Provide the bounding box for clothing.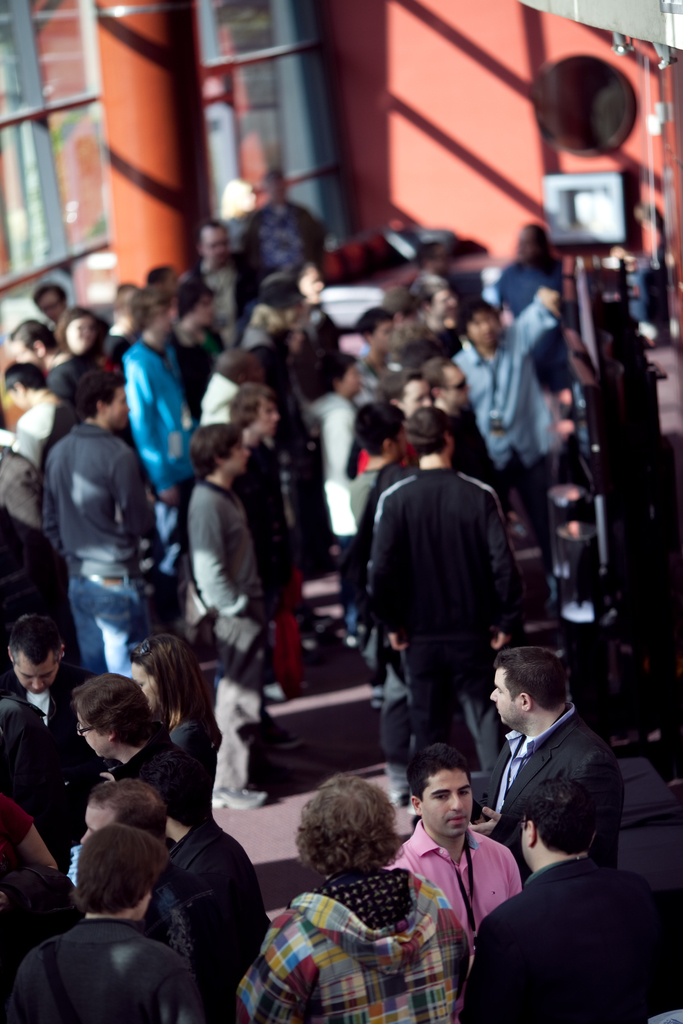
locate(190, 253, 247, 358).
